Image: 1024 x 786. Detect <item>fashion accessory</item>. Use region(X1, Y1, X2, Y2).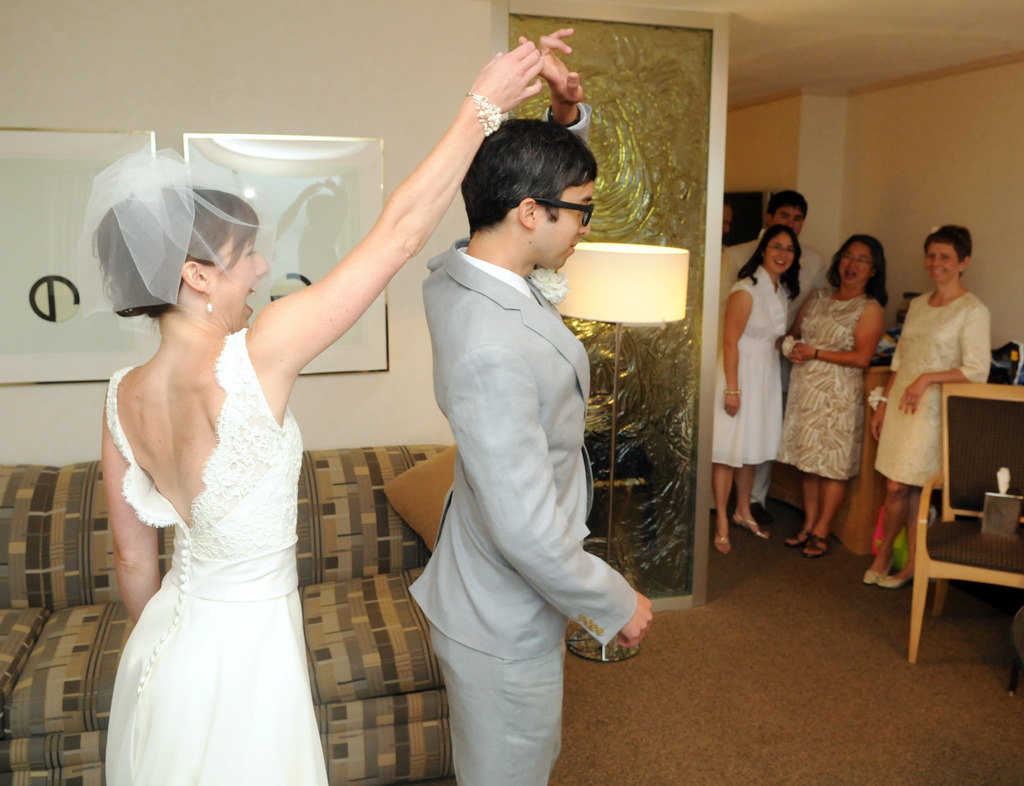
region(781, 527, 814, 548).
